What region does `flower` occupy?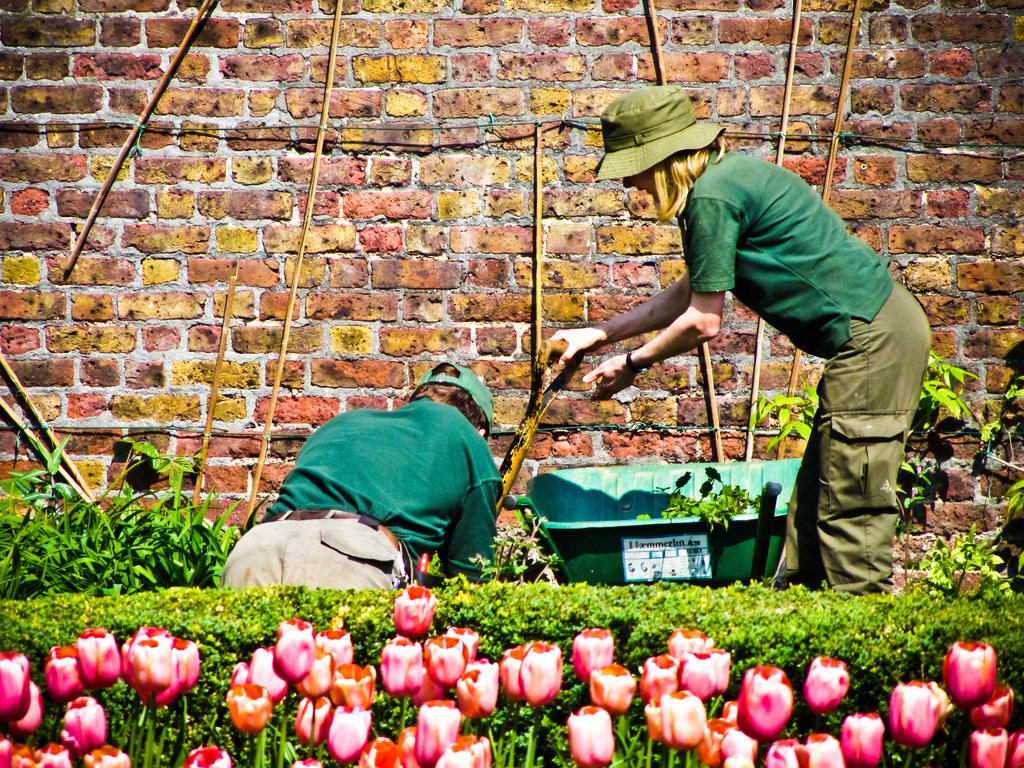
rect(396, 726, 420, 767).
